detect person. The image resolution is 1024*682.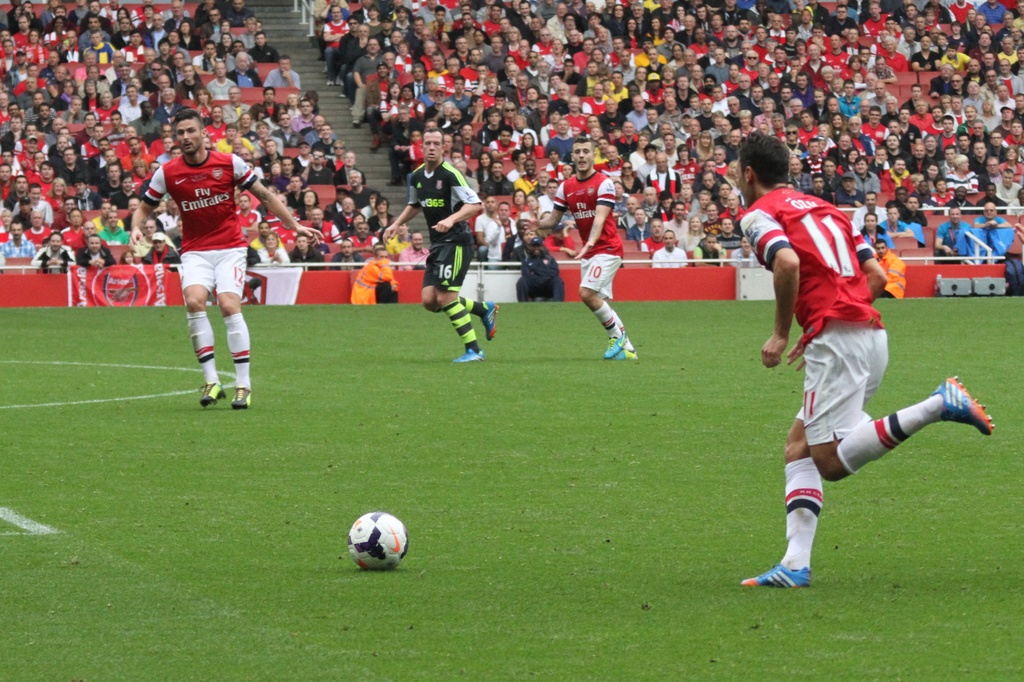
108/159/127/200.
